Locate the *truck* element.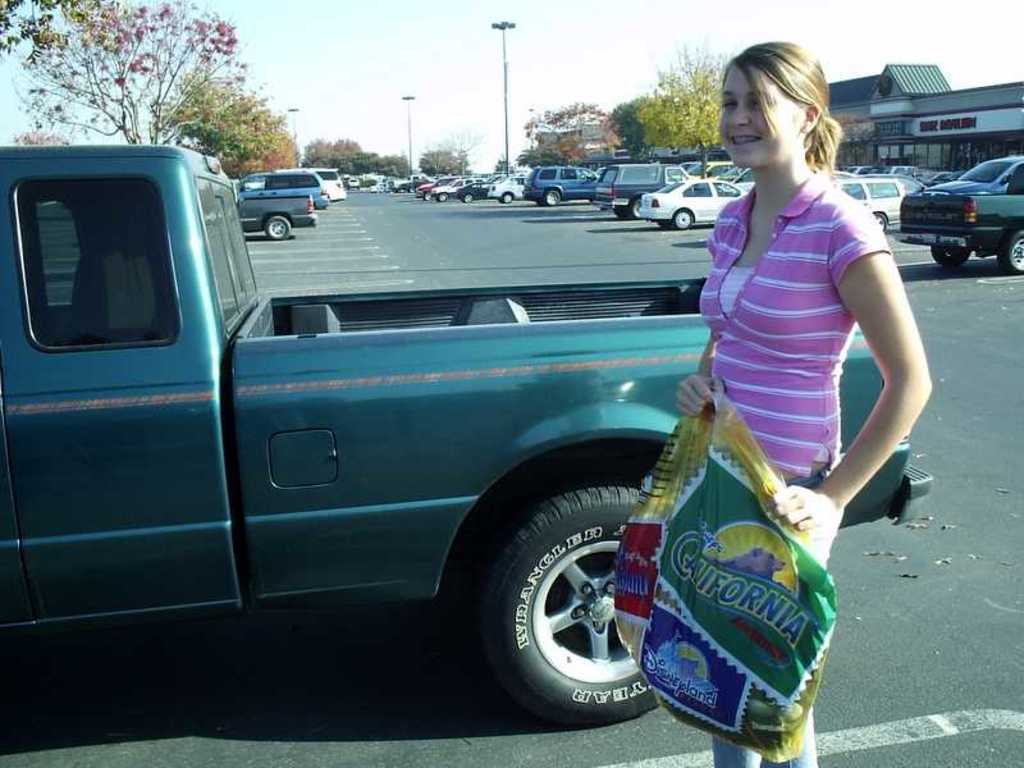
Element bbox: l=23, t=159, r=868, b=717.
